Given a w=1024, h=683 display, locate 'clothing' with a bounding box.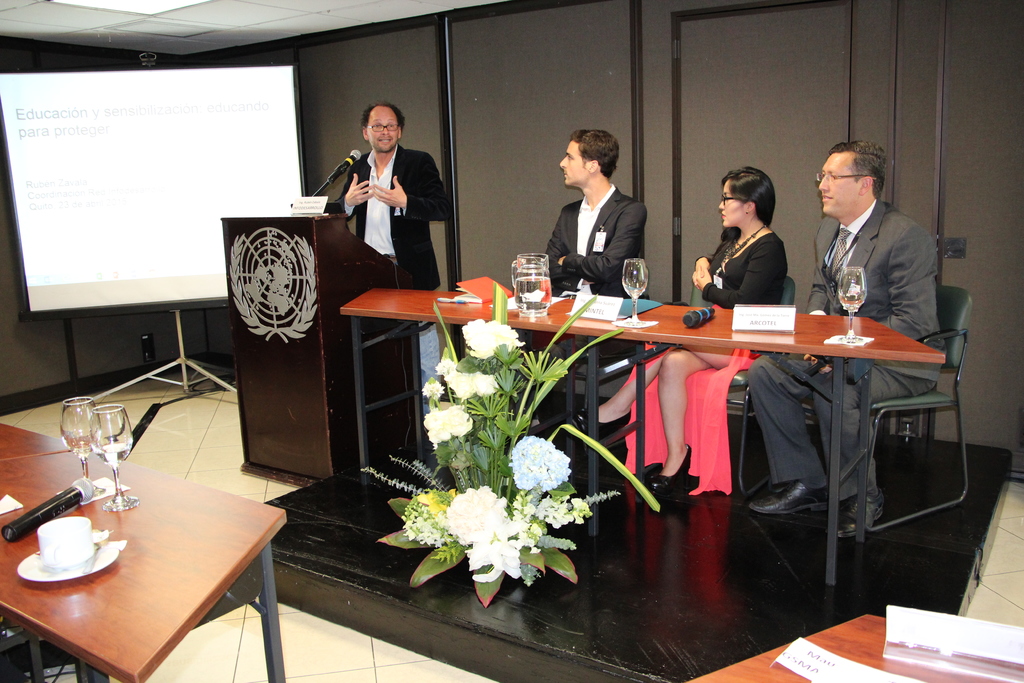
Located: bbox(318, 144, 464, 386).
